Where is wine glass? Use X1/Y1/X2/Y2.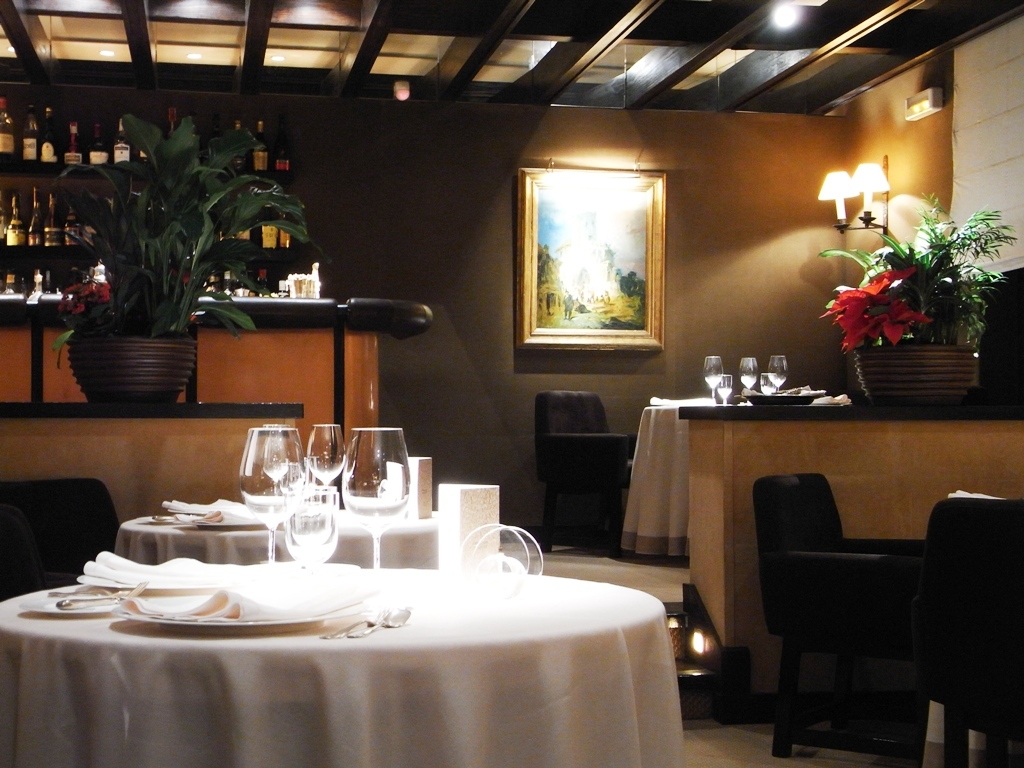
754/376/776/397.
